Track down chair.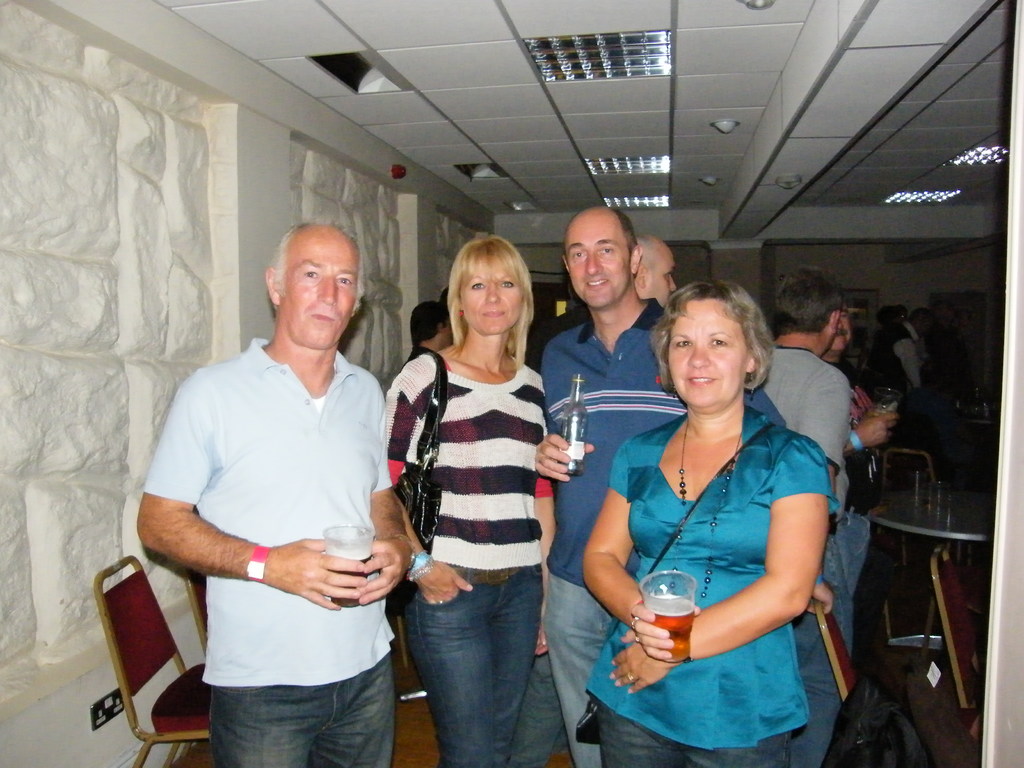
Tracked to (812, 591, 858, 699).
